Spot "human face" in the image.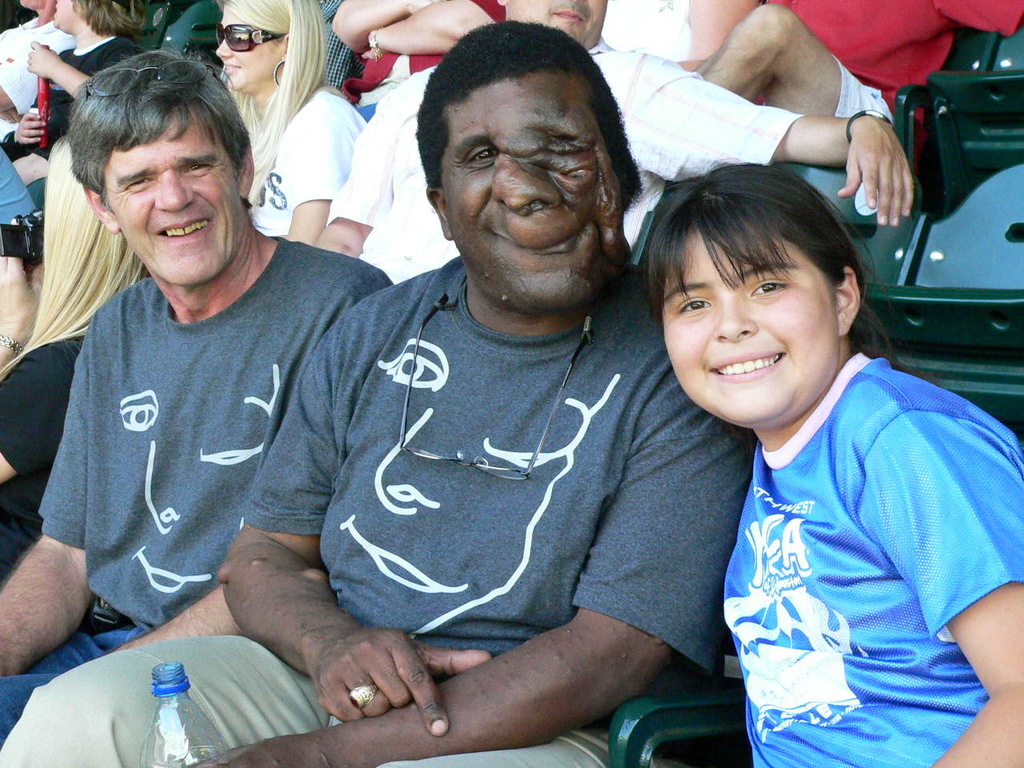
"human face" found at left=18, top=0, right=47, bottom=11.
